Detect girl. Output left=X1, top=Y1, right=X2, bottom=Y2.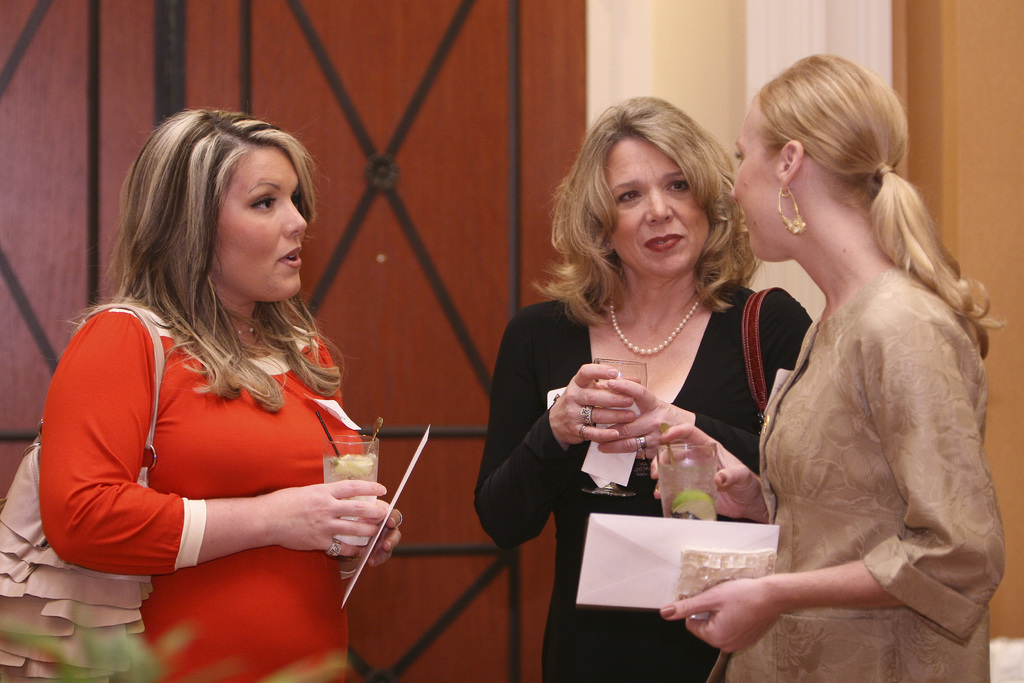
left=38, top=103, right=408, bottom=682.
